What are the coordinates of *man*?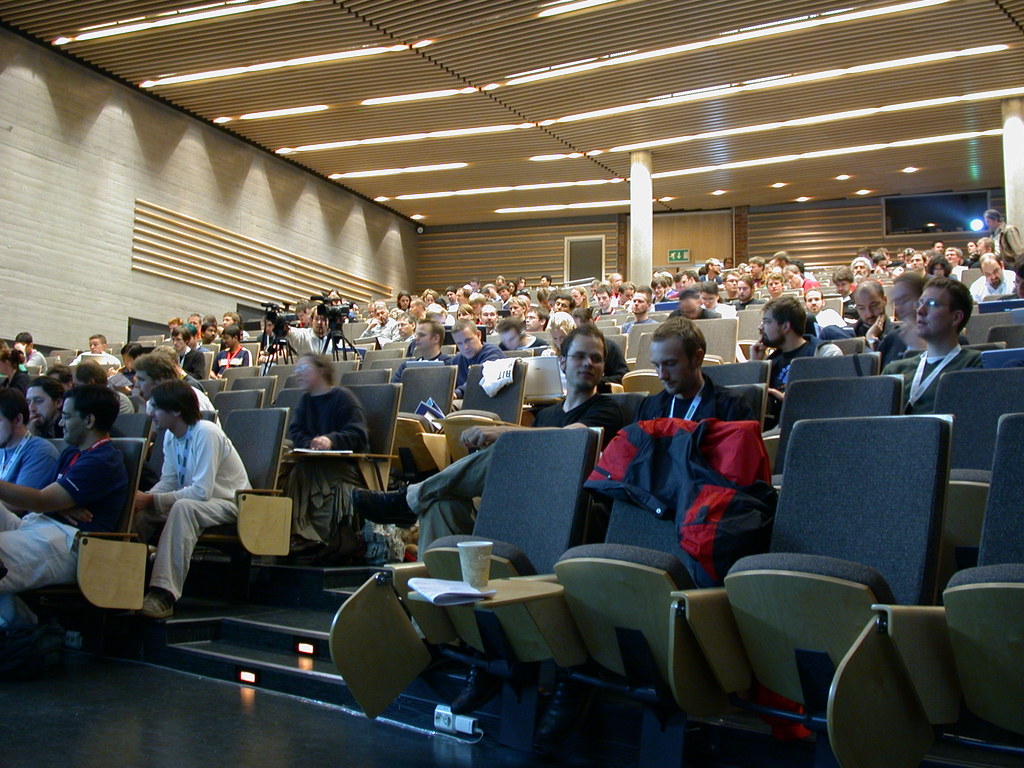
x1=538 y1=275 x2=556 y2=298.
